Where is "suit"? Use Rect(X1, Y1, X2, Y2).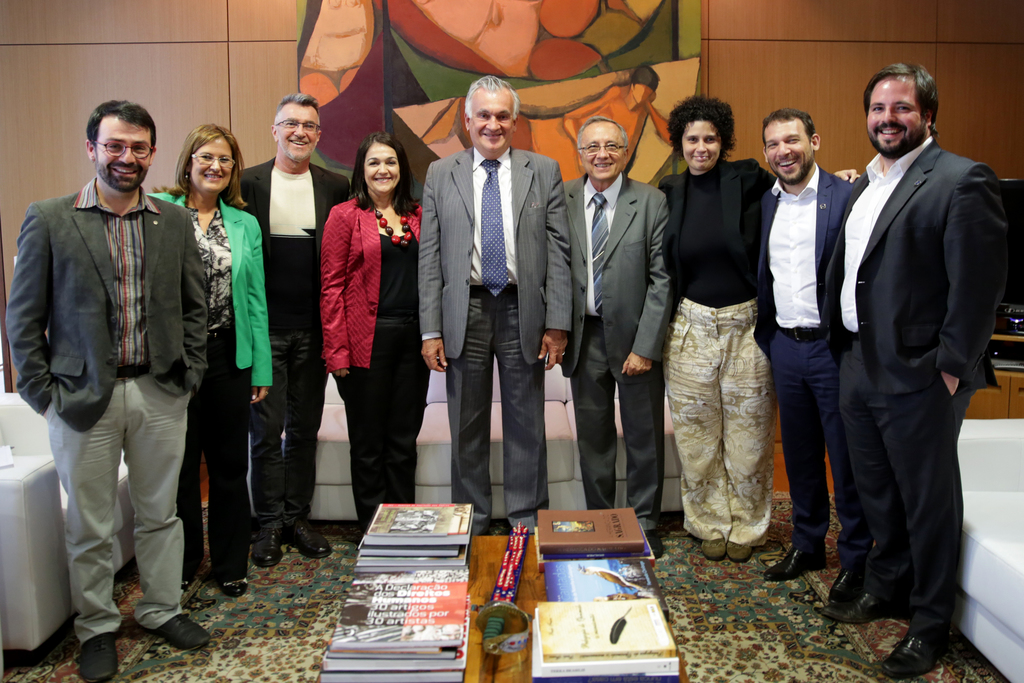
Rect(1, 183, 207, 437).
